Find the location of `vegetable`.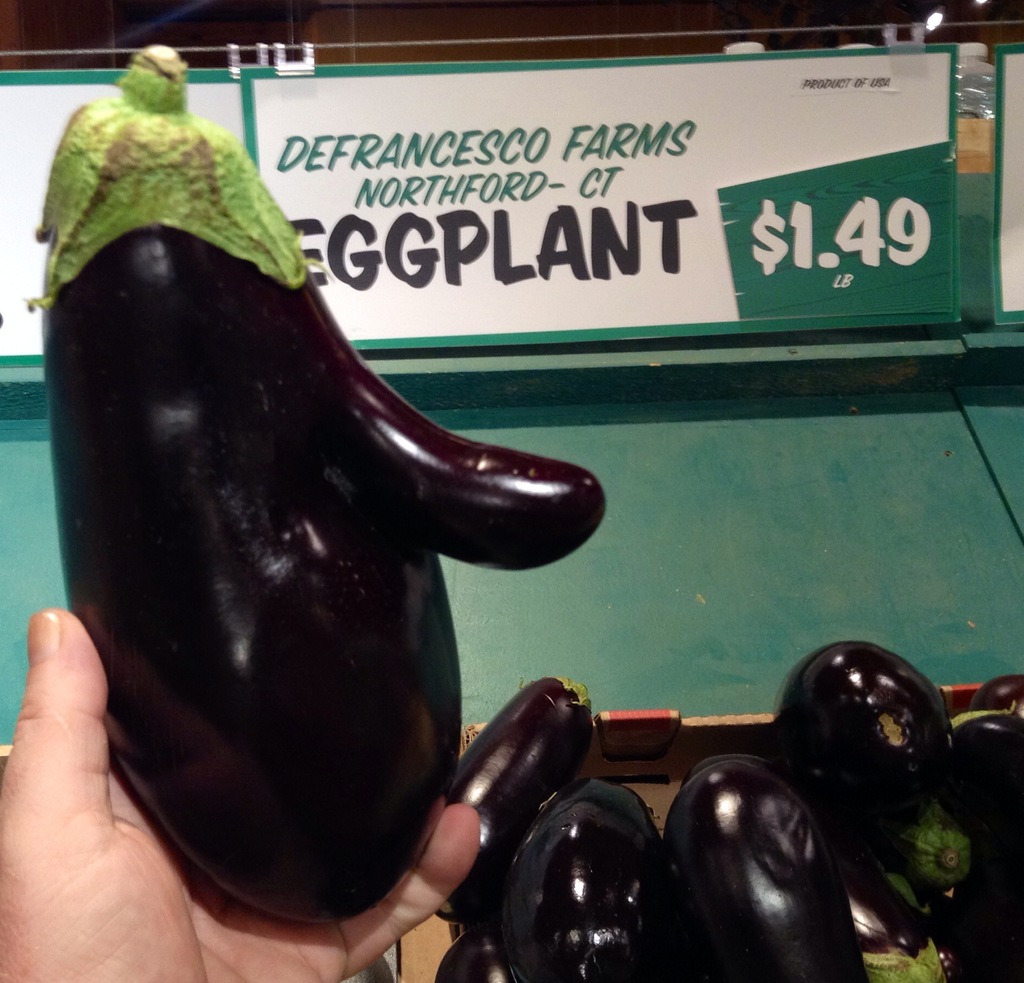
Location: box(444, 678, 600, 930).
